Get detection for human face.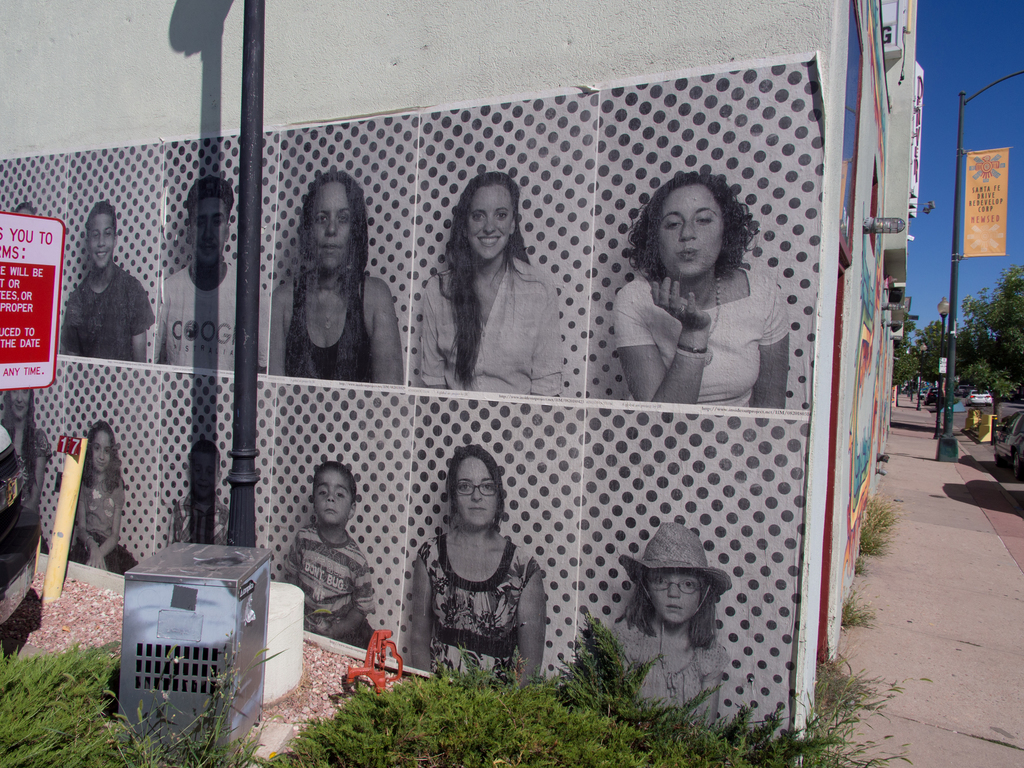
Detection: <bbox>653, 188, 728, 275</bbox>.
